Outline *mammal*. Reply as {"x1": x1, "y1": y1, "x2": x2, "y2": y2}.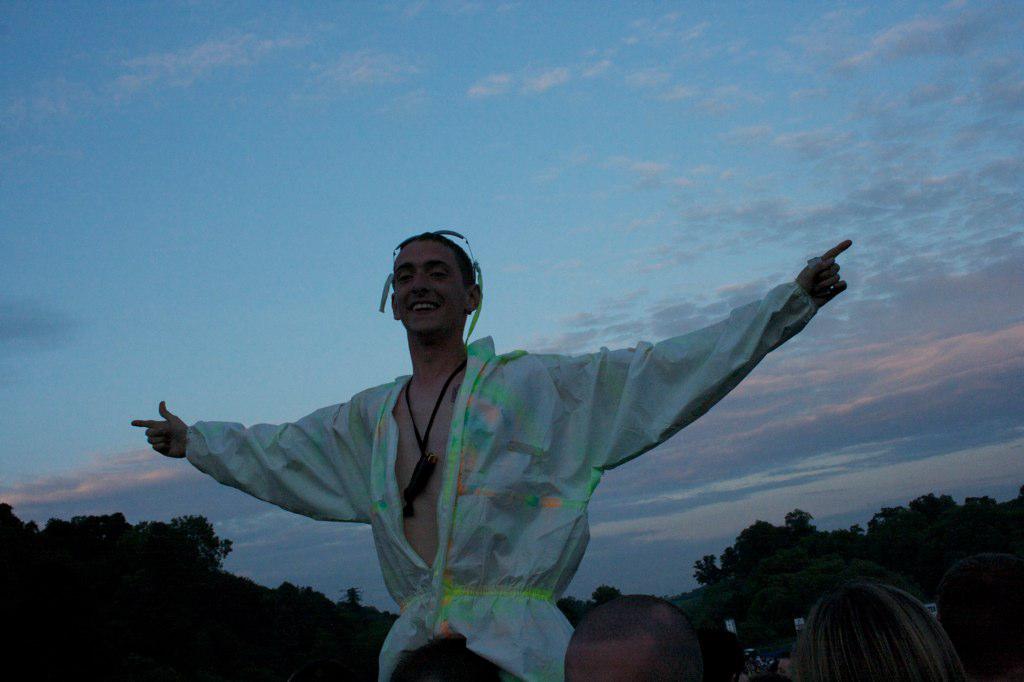
{"x1": 115, "y1": 224, "x2": 863, "y2": 681}.
